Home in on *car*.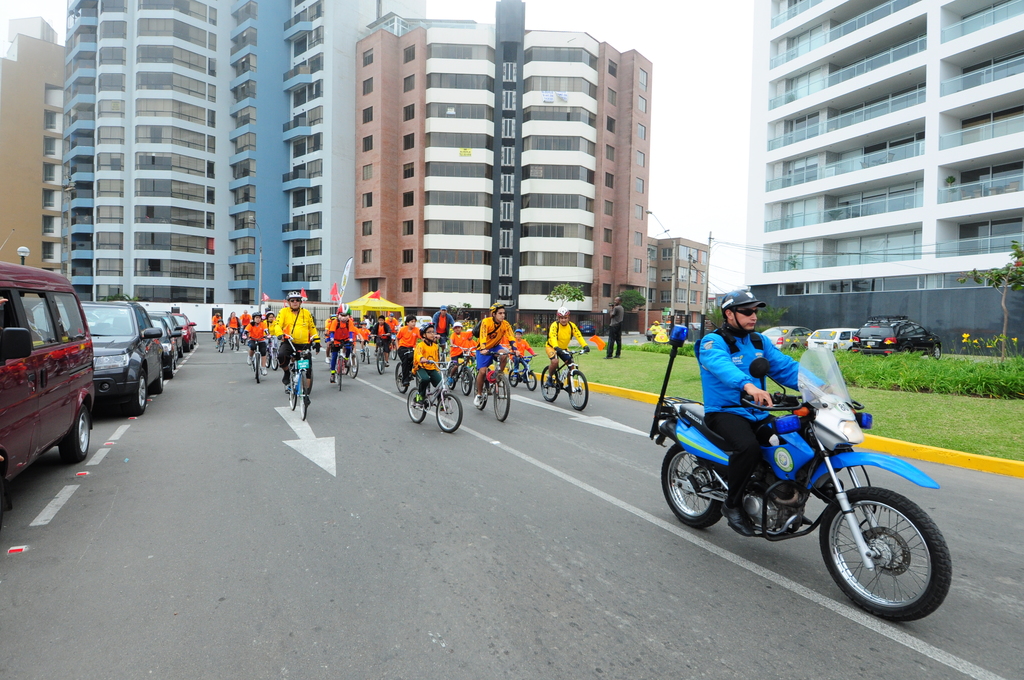
Homed in at x1=0, y1=231, x2=95, y2=487.
